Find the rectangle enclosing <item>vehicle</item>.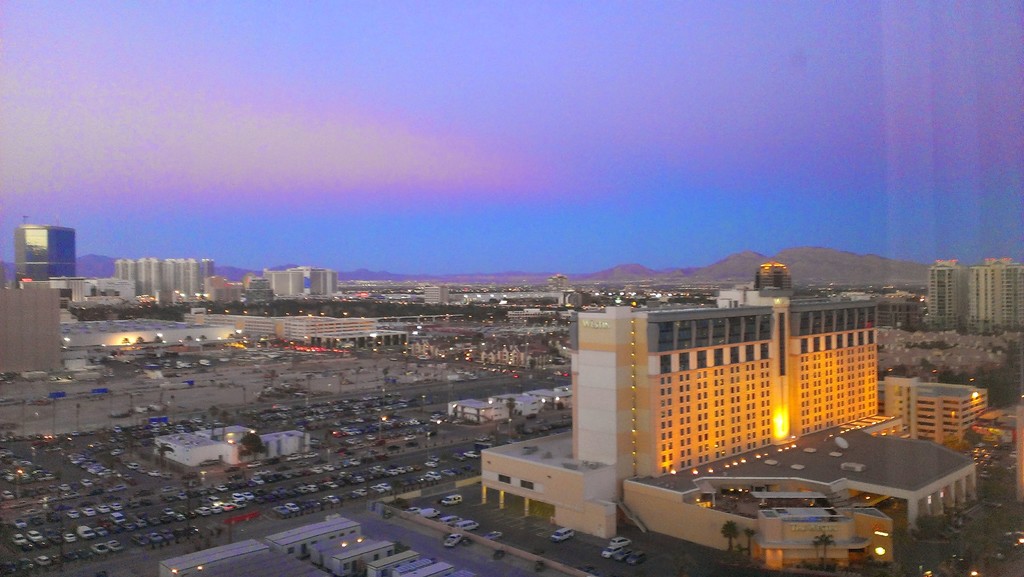
detection(549, 524, 574, 543).
